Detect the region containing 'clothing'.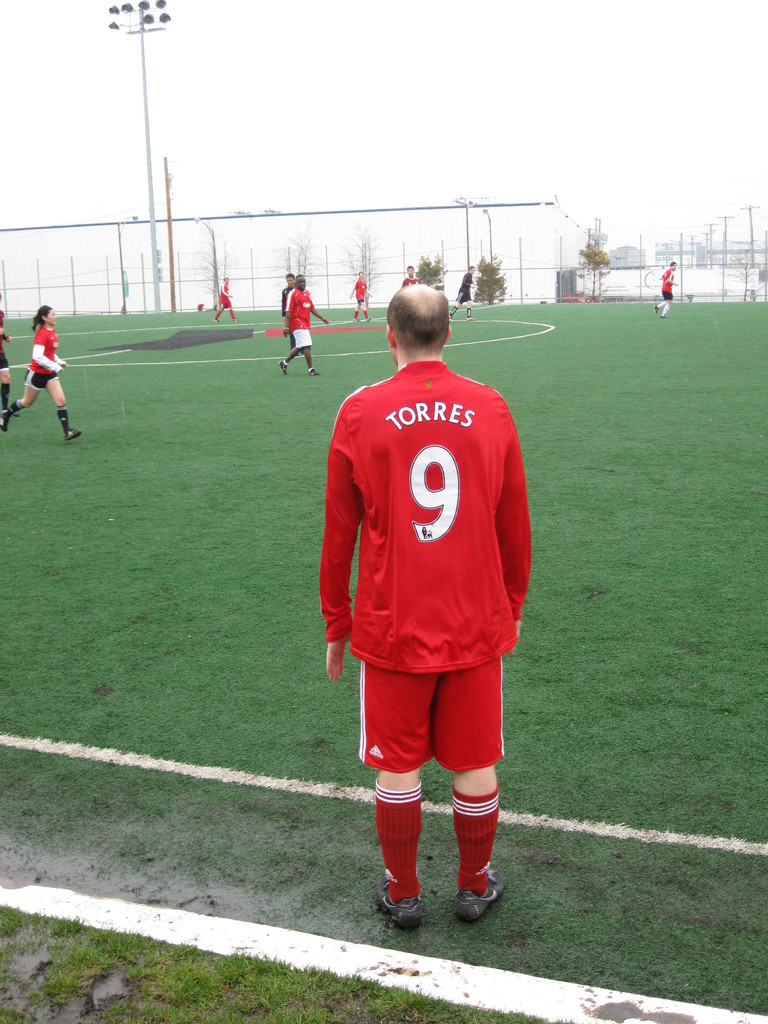
(22, 330, 59, 395).
